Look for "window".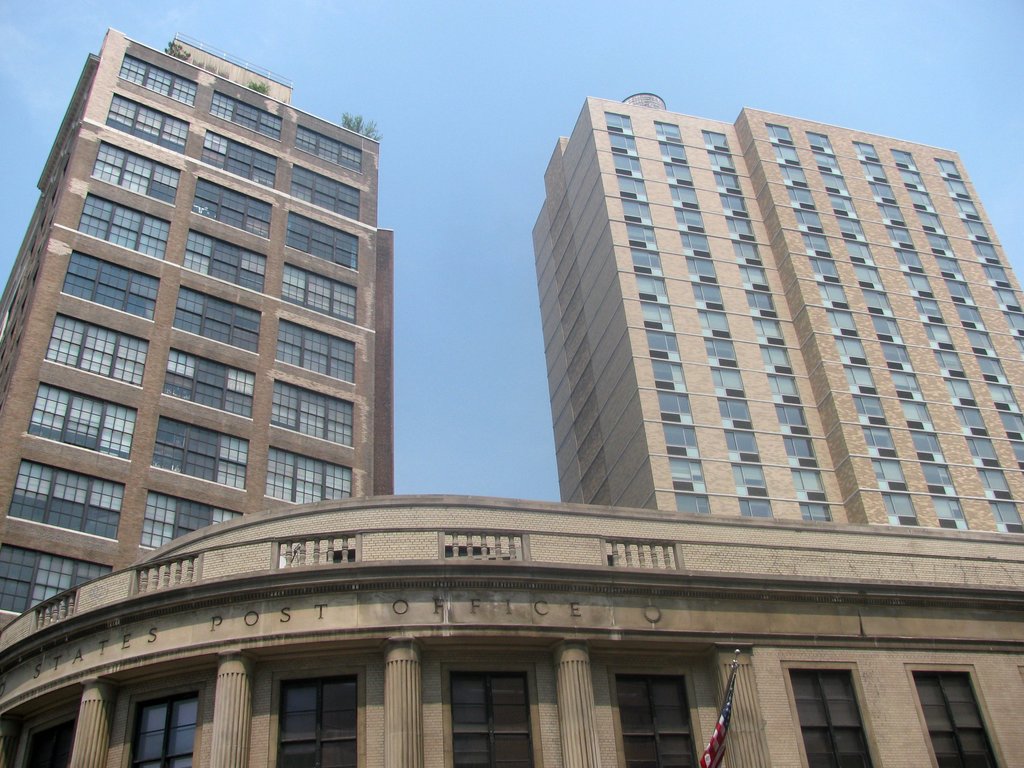
Found: <bbox>921, 230, 952, 252</bbox>.
